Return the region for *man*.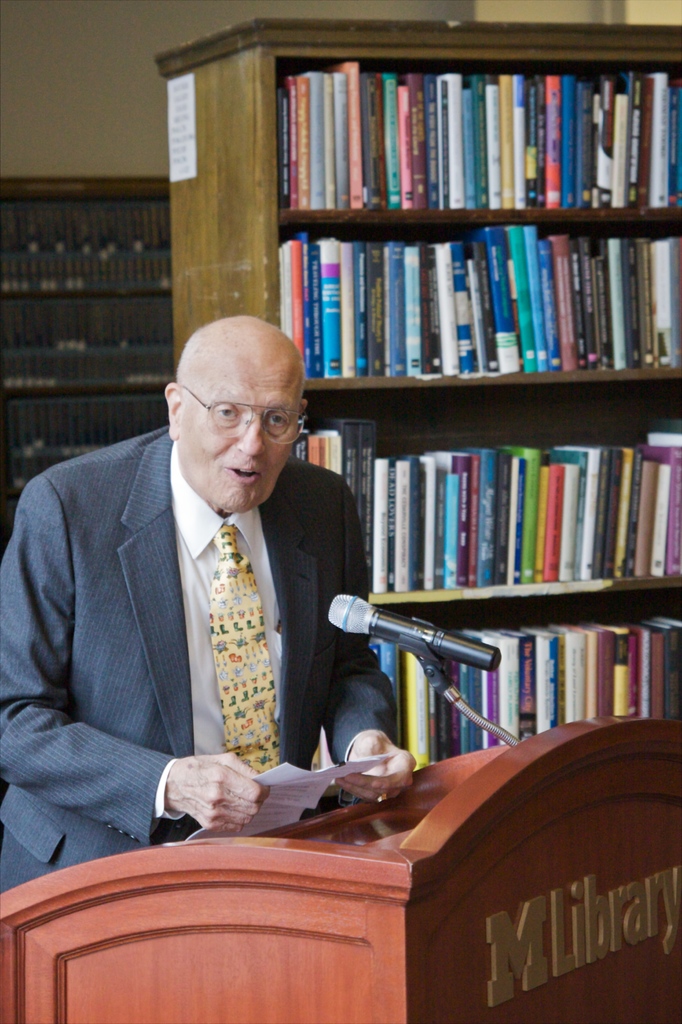
{"x1": 13, "y1": 303, "x2": 394, "y2": 877}.
